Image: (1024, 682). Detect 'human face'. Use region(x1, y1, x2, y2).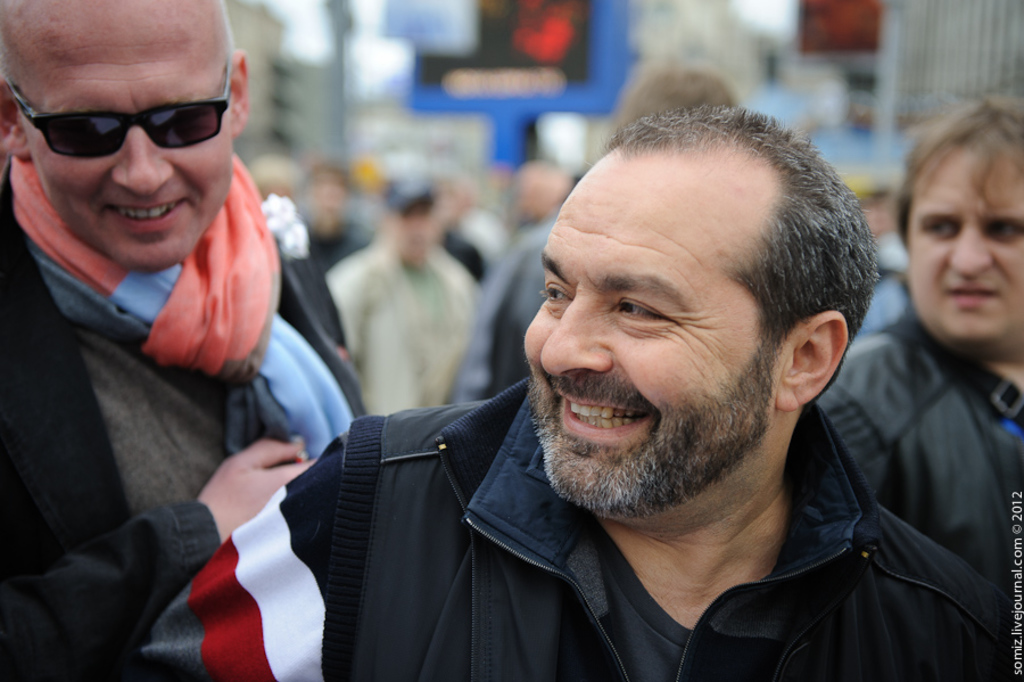
region(22, 0, 239, 266).
